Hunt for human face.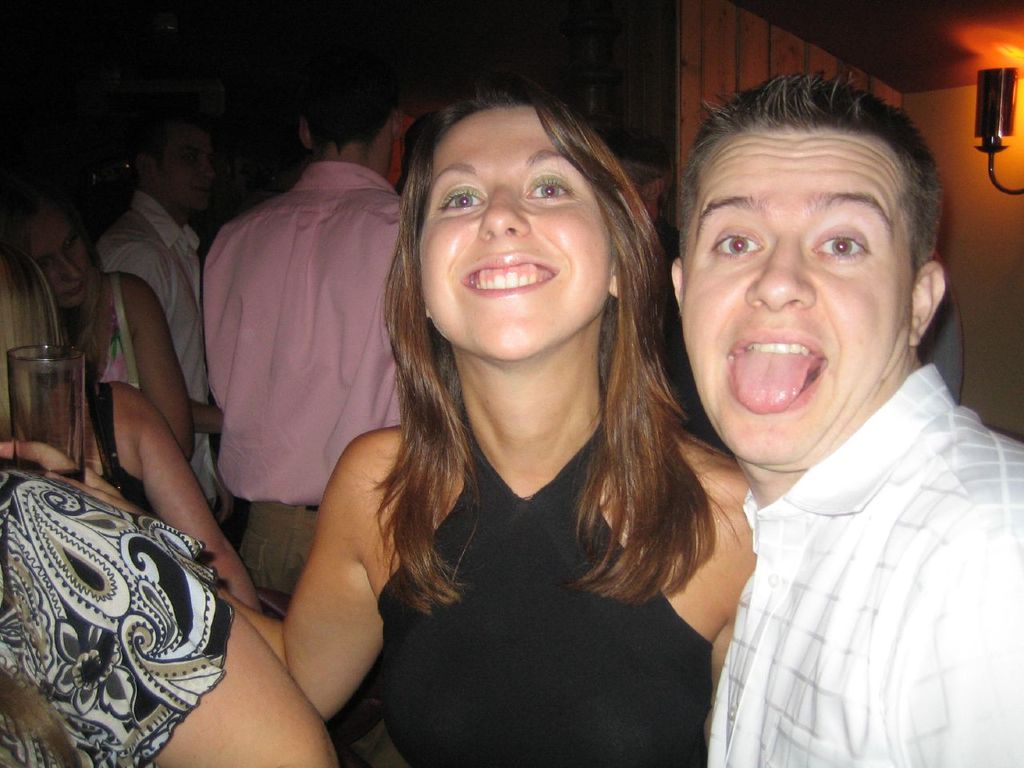
Hunted down at [683,127,910,469].
